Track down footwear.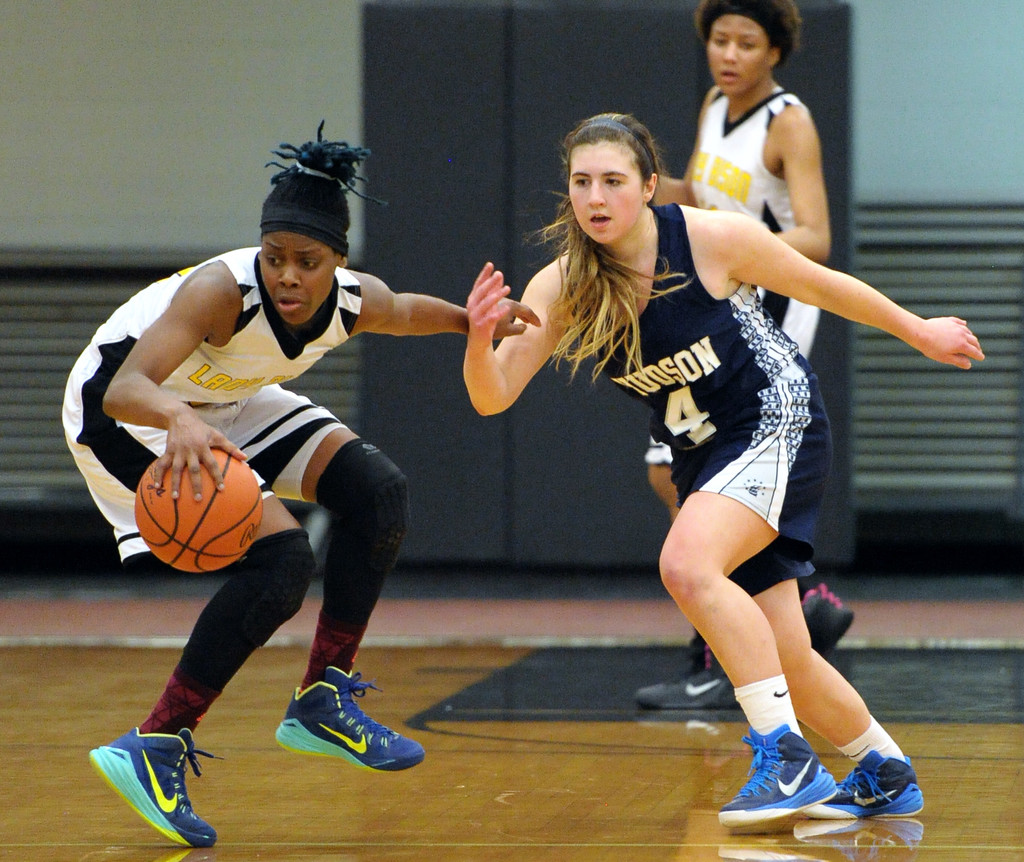
Tracked to <box>636,637,748,708</box>.
